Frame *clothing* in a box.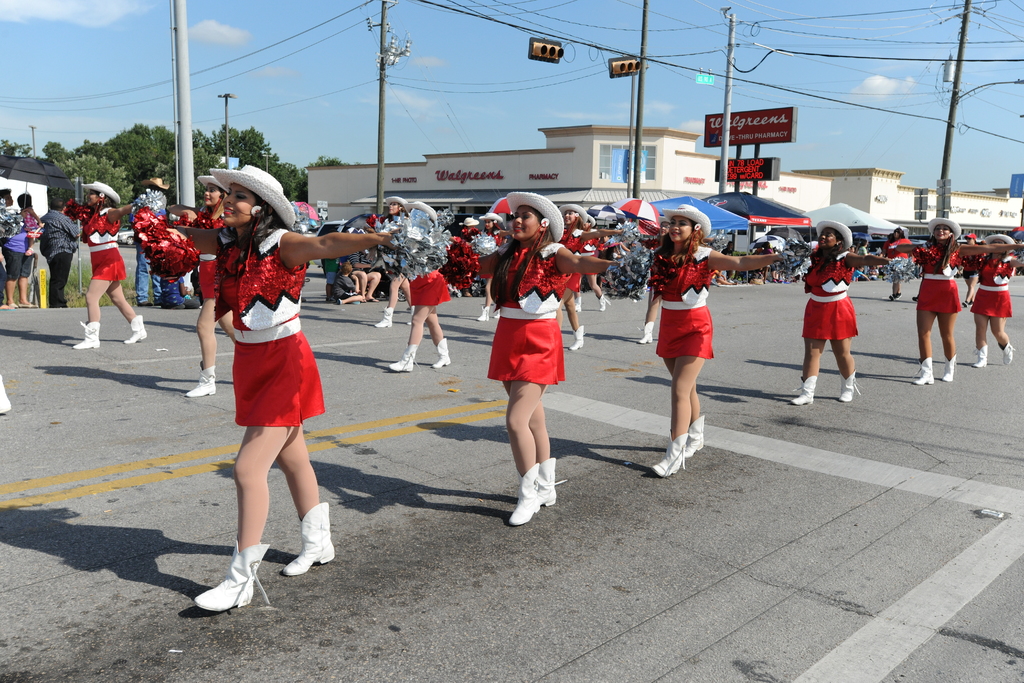
[left=38, top=208, right=86, bottom=306].
